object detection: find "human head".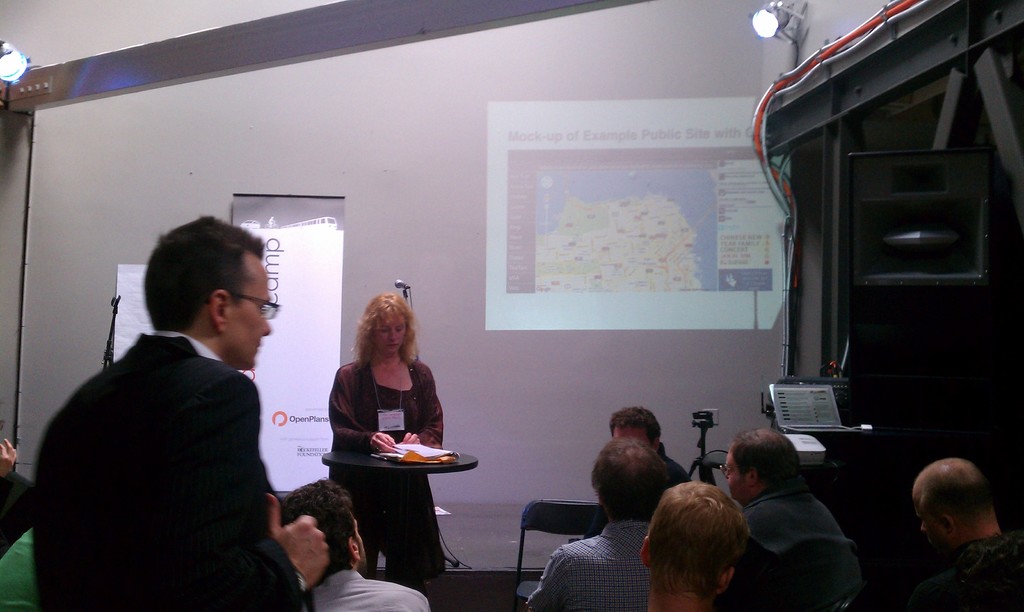
{"left": 719, "top": 426, "right": 797, "bottom": 505}.
